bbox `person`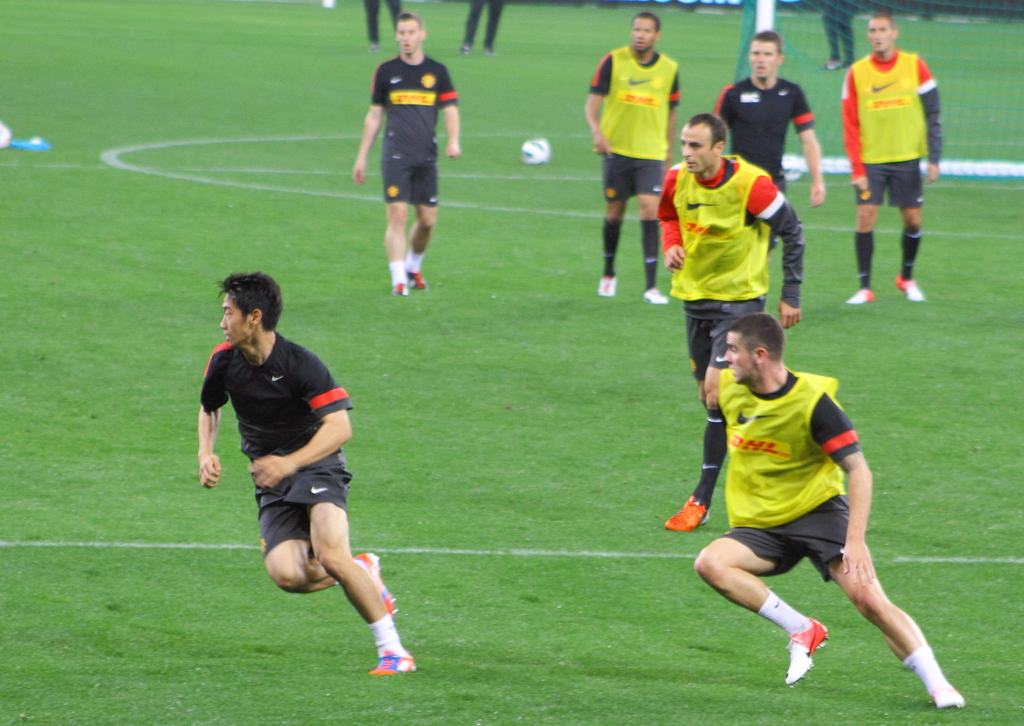
bbox(820, 0, 858, 69)
